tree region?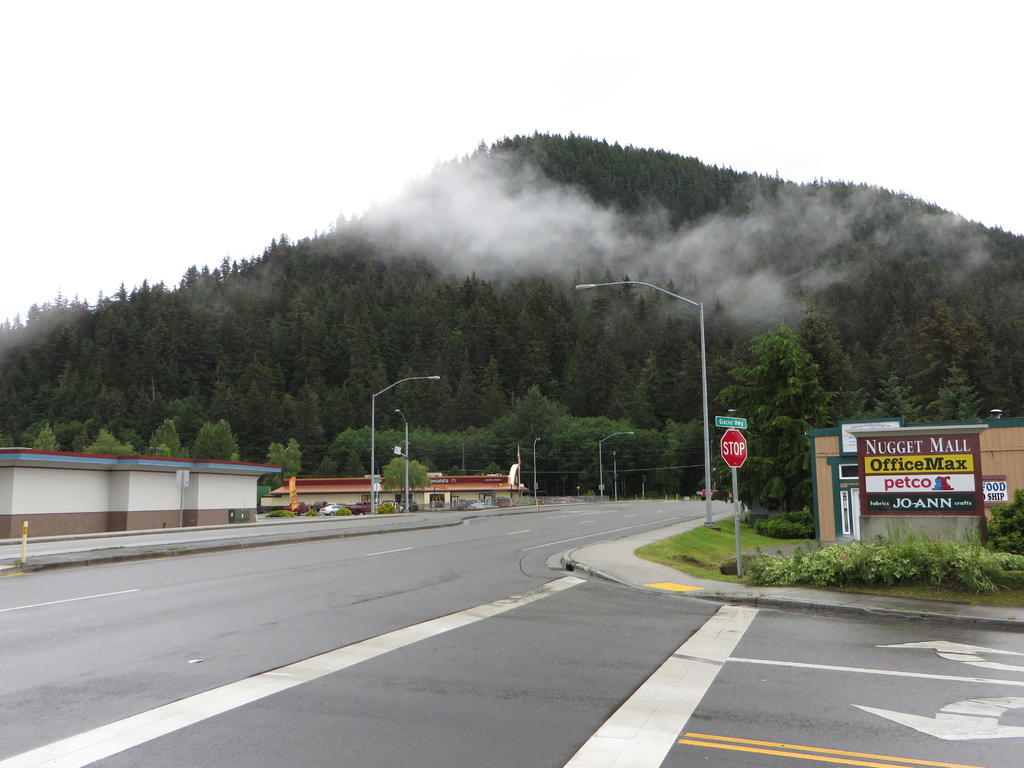
<bbox>80, 423, 136, 454</bbox>
